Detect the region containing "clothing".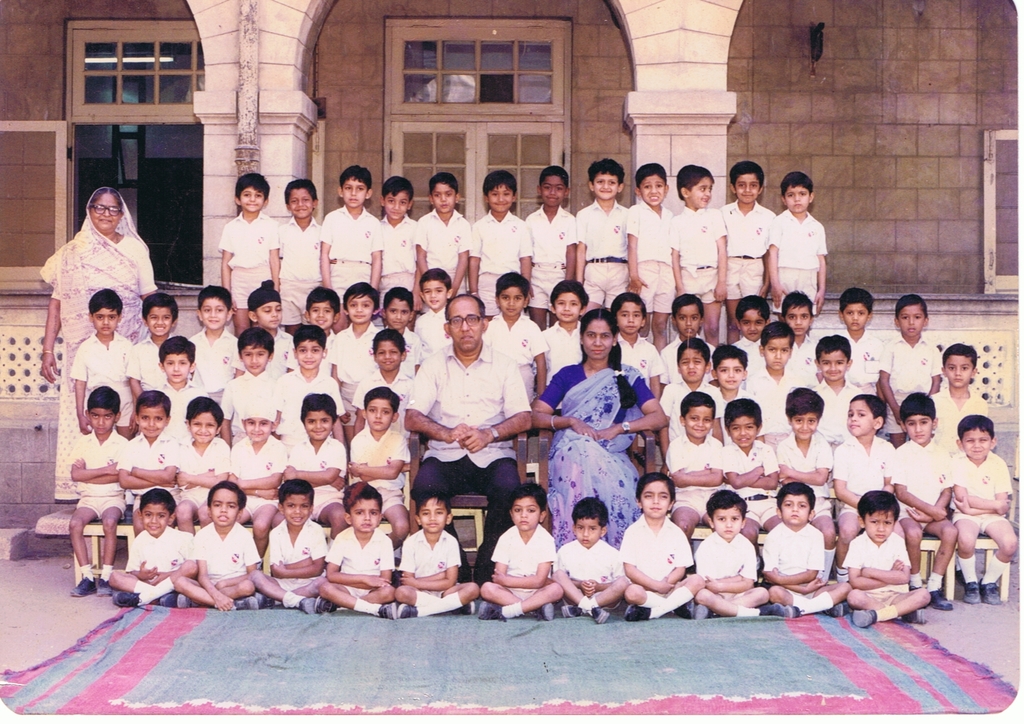
{"left": 68, "top": 334, "right": 142, "bottom": 424}.
